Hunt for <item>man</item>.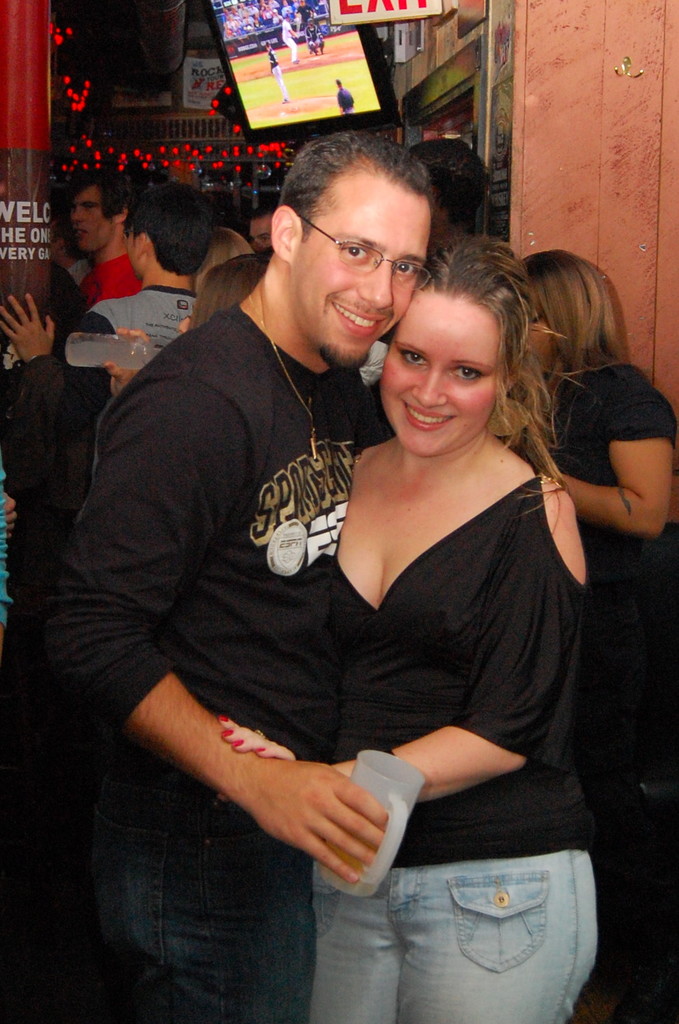
Hunted down at <box>278,11,297,63</box>.
